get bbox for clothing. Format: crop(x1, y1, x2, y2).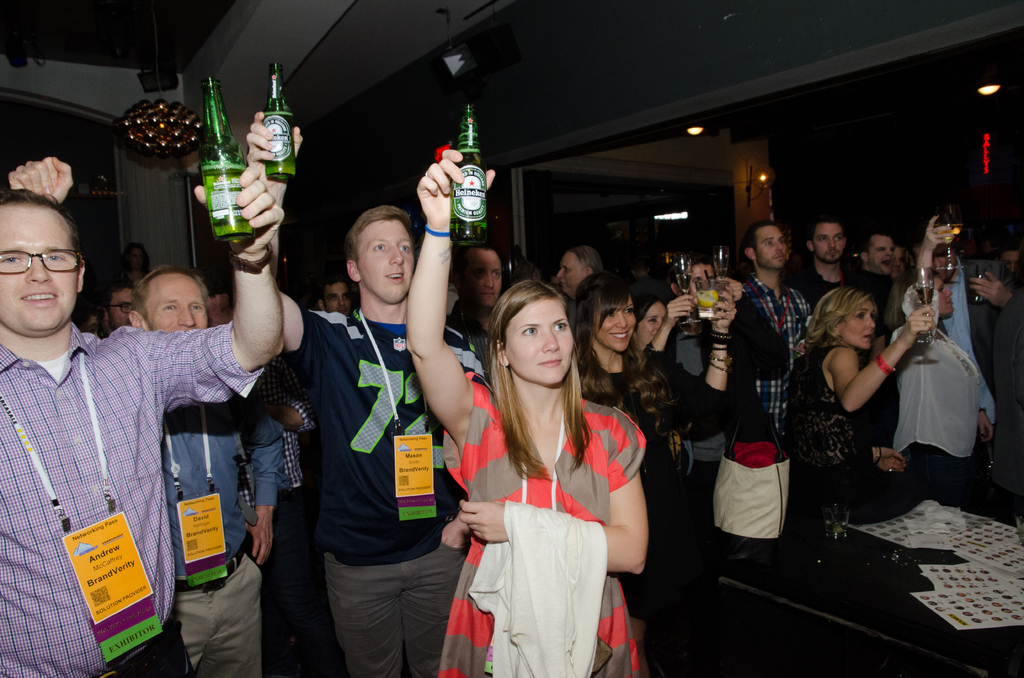
crop(993, 247, 1023, 504).
